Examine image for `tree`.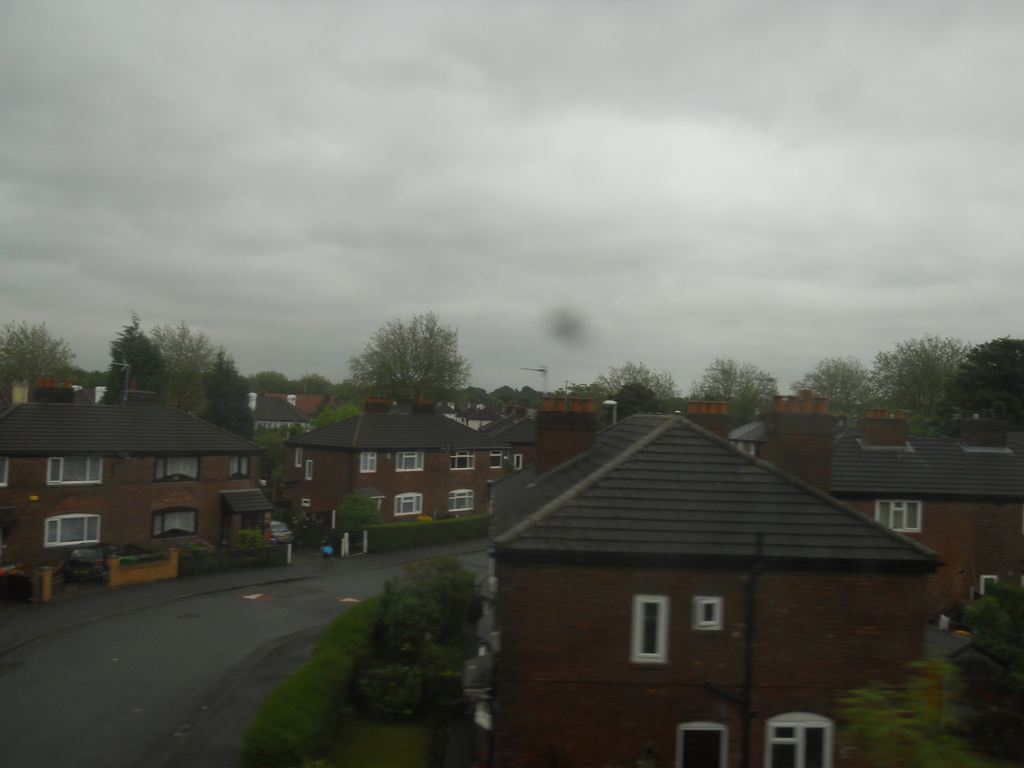
Examination result: Rect(479, 384, 519, 405).
